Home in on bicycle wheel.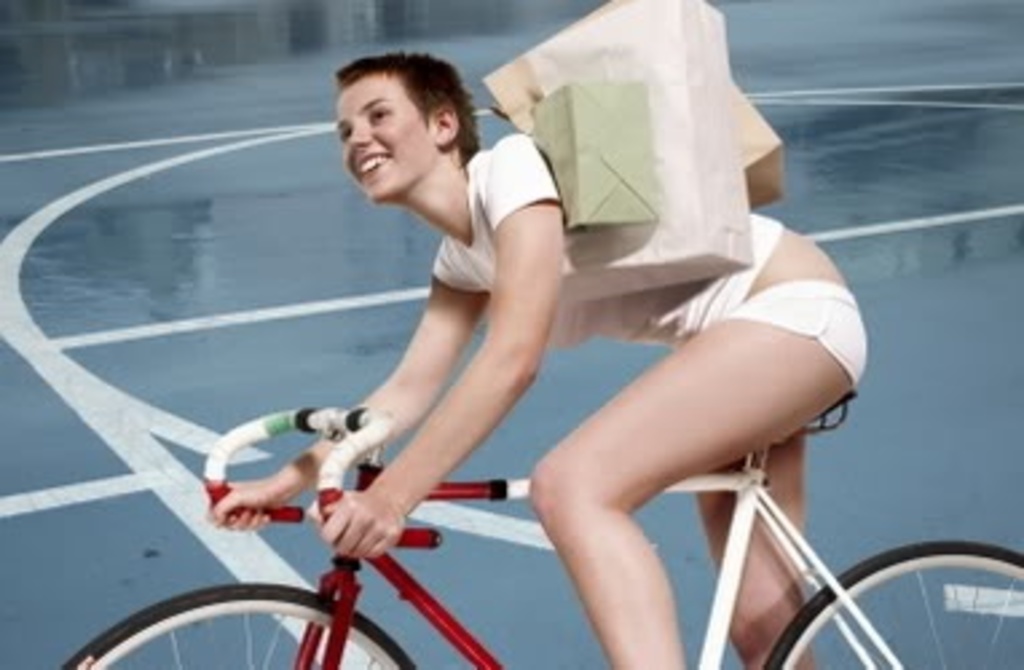
Homed in at (left=769, top=544, right=1021, bottom=667).
